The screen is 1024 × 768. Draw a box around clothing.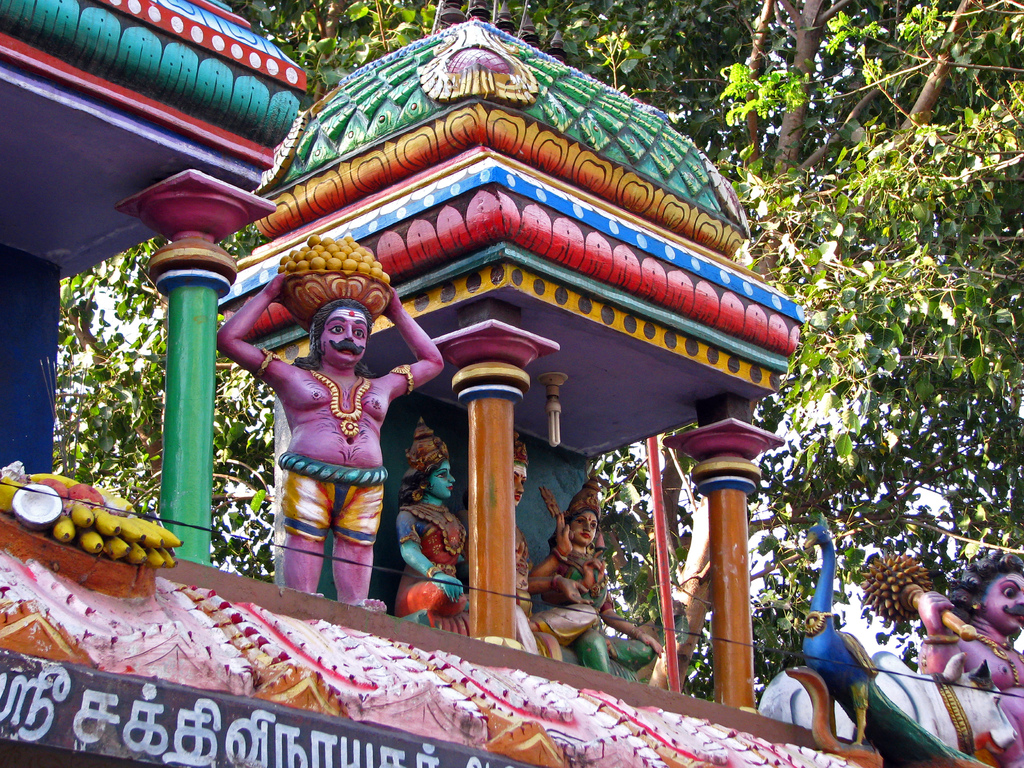
[x1=276, y1=454, x2=390, y2=543].
